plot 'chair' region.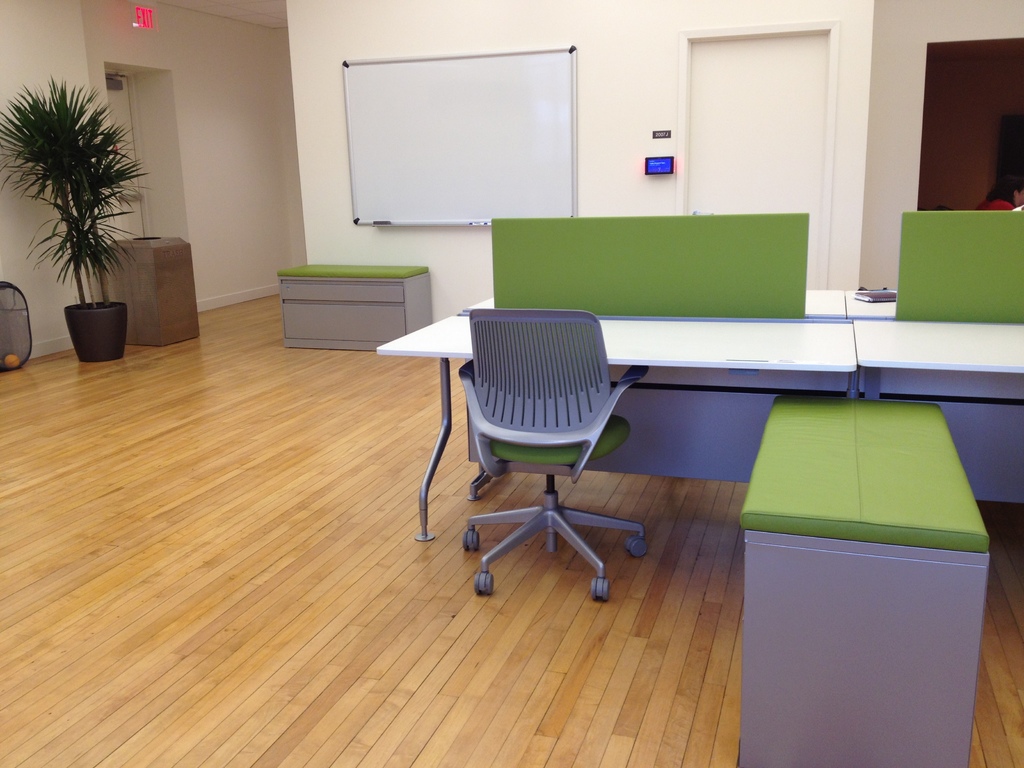
Plotted at 408,282,658,625.
